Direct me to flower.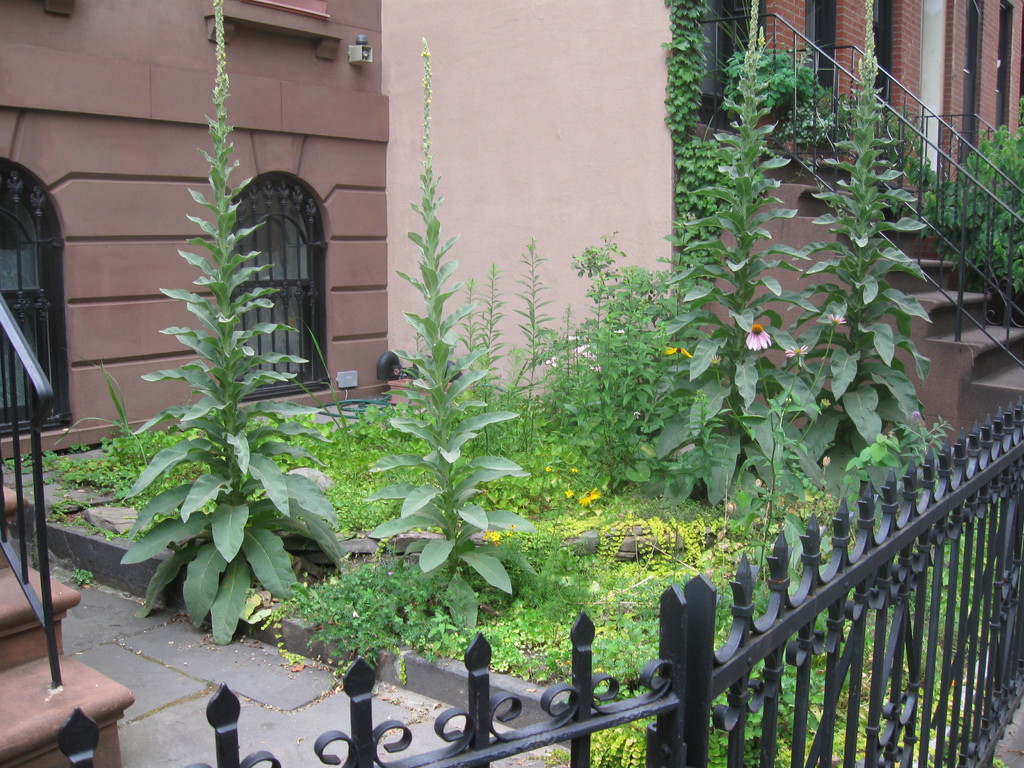
Direction: 568:481:596:506.
